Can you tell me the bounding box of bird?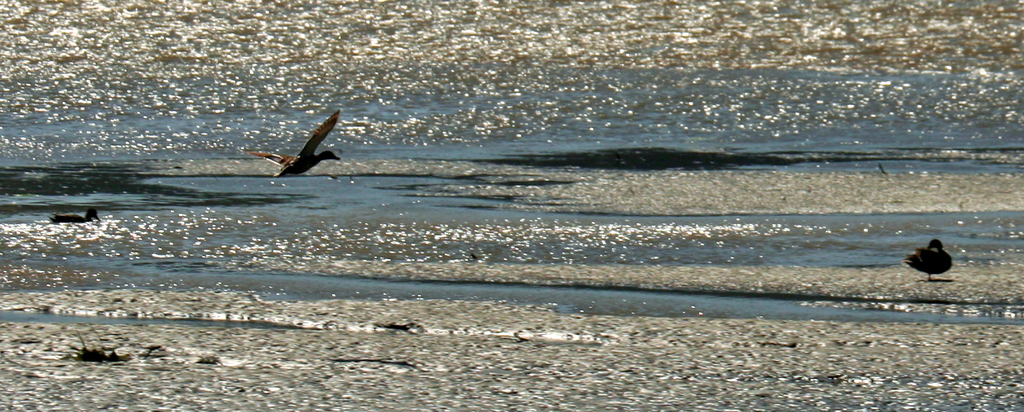
box(49, 202, 102, 221).
